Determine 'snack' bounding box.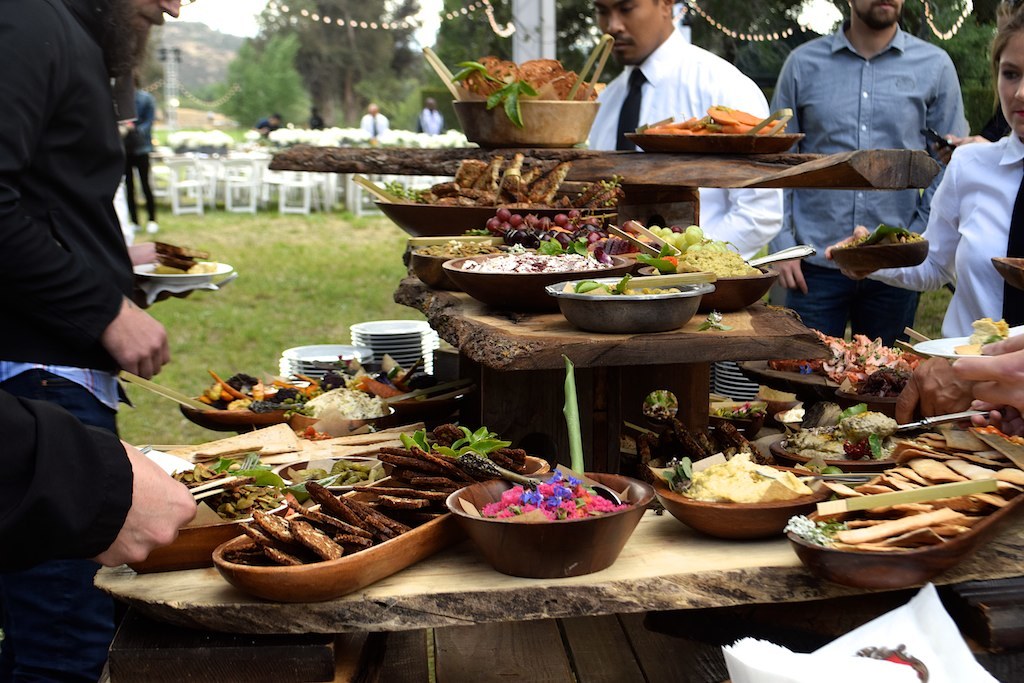
Determined: {"left": 457, "top": 455, "right": 644, "bottom": 527}.
